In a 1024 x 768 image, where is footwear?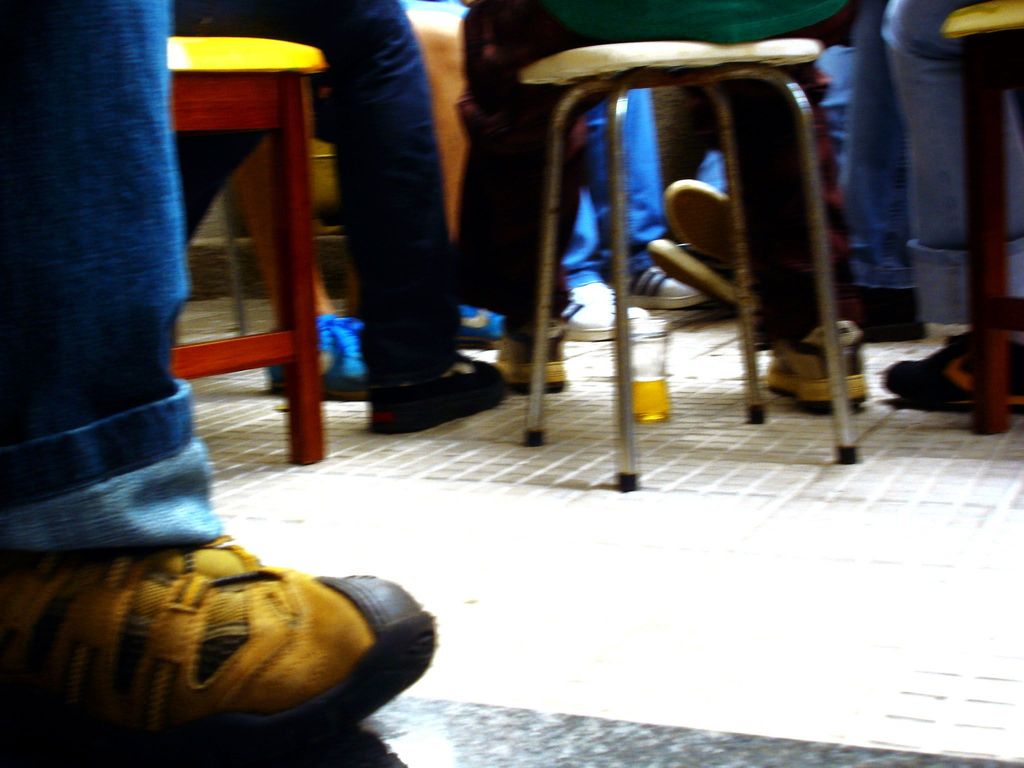
box(263, 307, 369, 401).
